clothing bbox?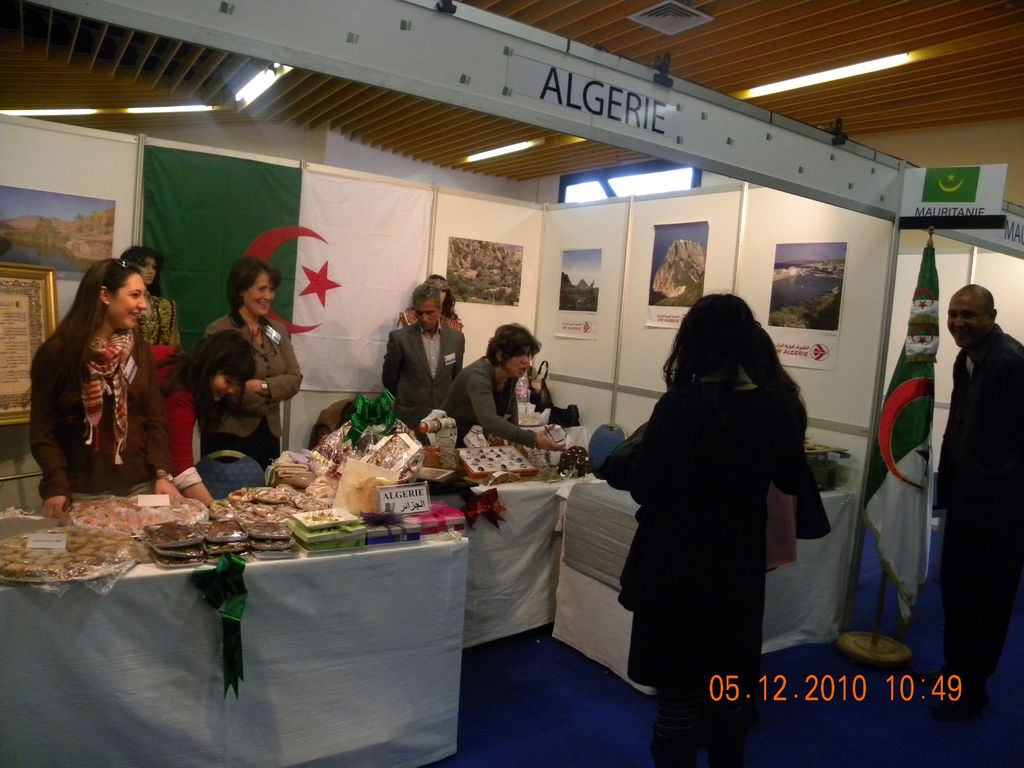
205/311/301/471
